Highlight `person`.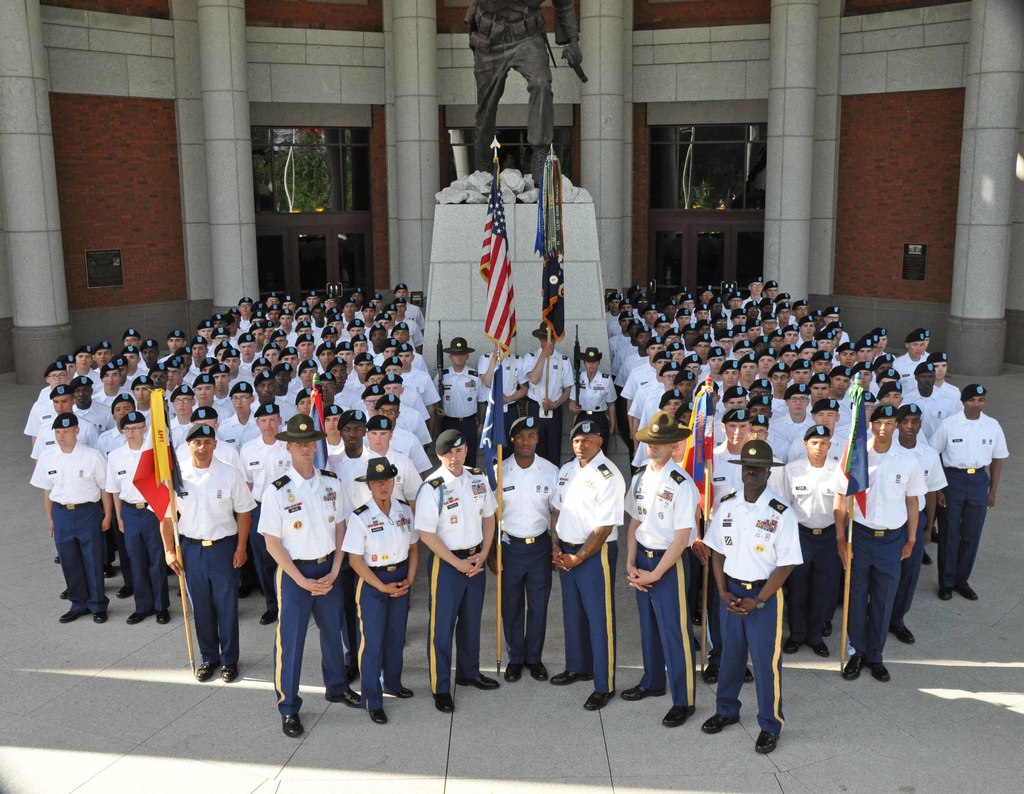
Highlighted region: pyautogui.locateOnScreen(652, 314, 672, 336).
